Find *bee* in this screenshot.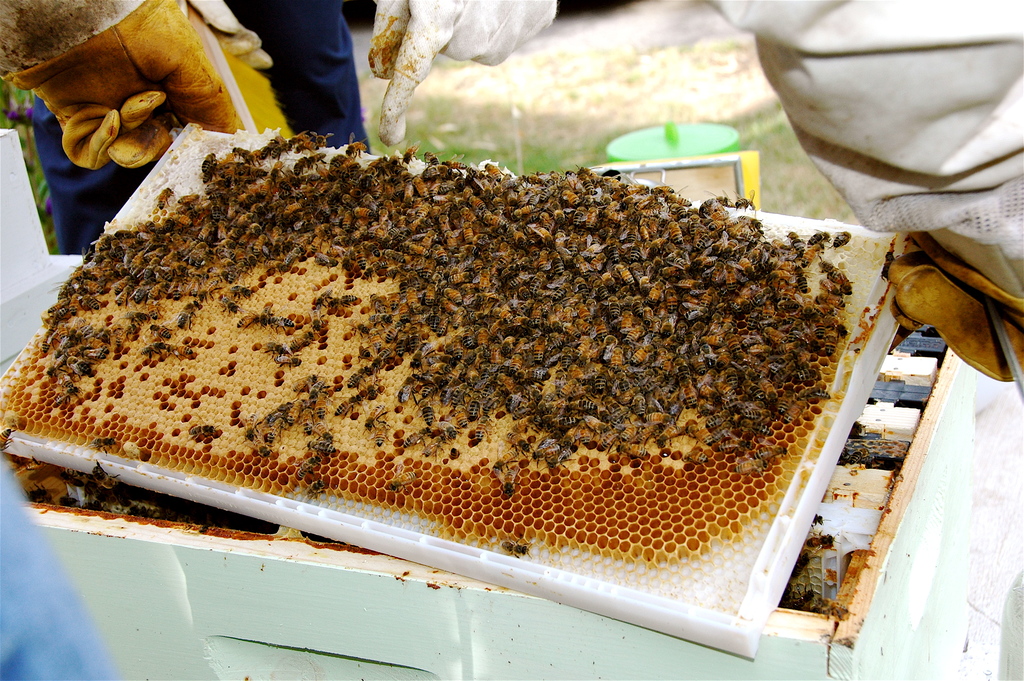
The bounding box for *bee* is (536,334,547,360).
